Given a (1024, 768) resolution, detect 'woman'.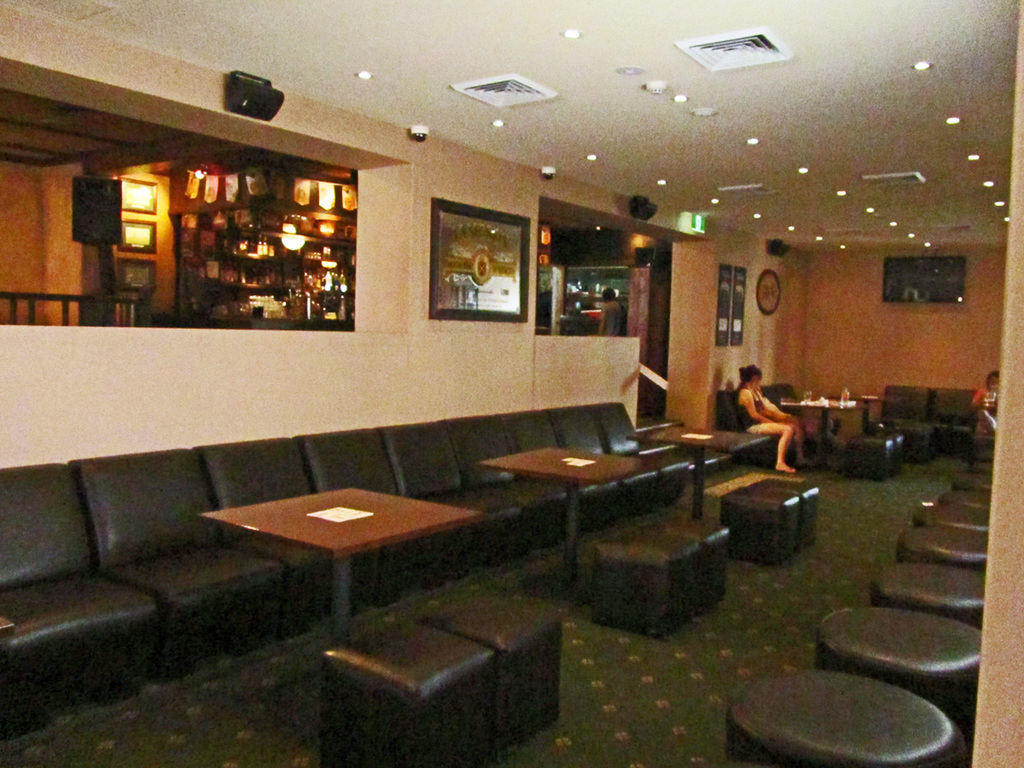
locate(972, 369, 998, 475).
